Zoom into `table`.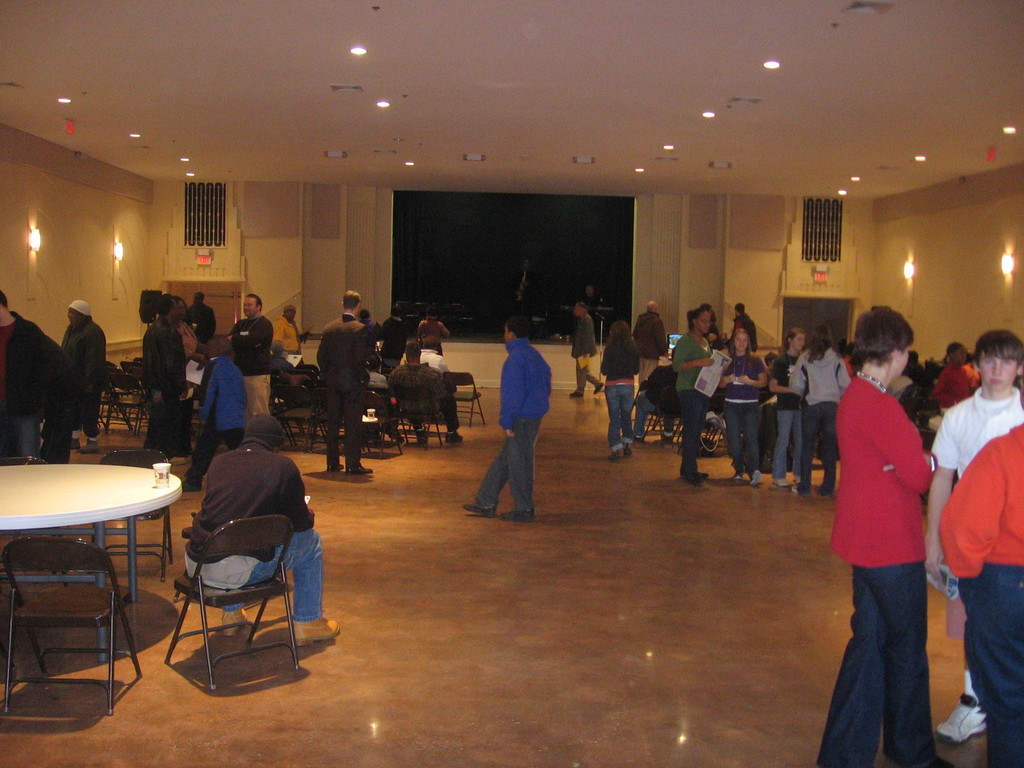
Zoom target: x1=0, y1=461, x2=179, y2=723.
